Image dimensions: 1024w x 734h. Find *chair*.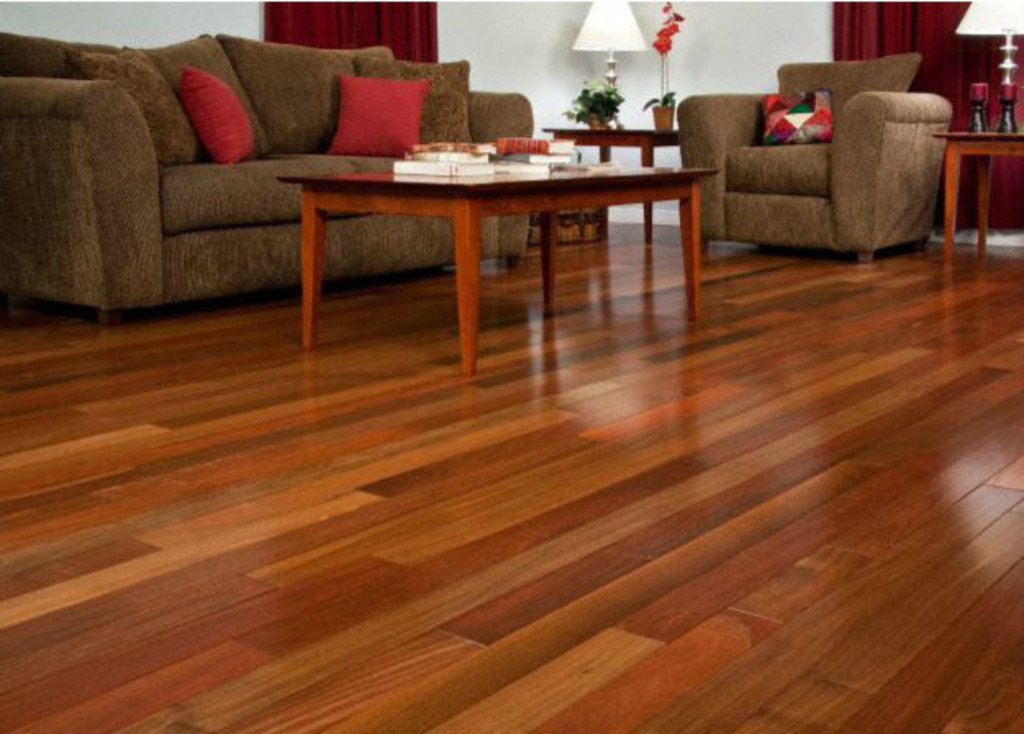
box(695, 46, 962, 254).
